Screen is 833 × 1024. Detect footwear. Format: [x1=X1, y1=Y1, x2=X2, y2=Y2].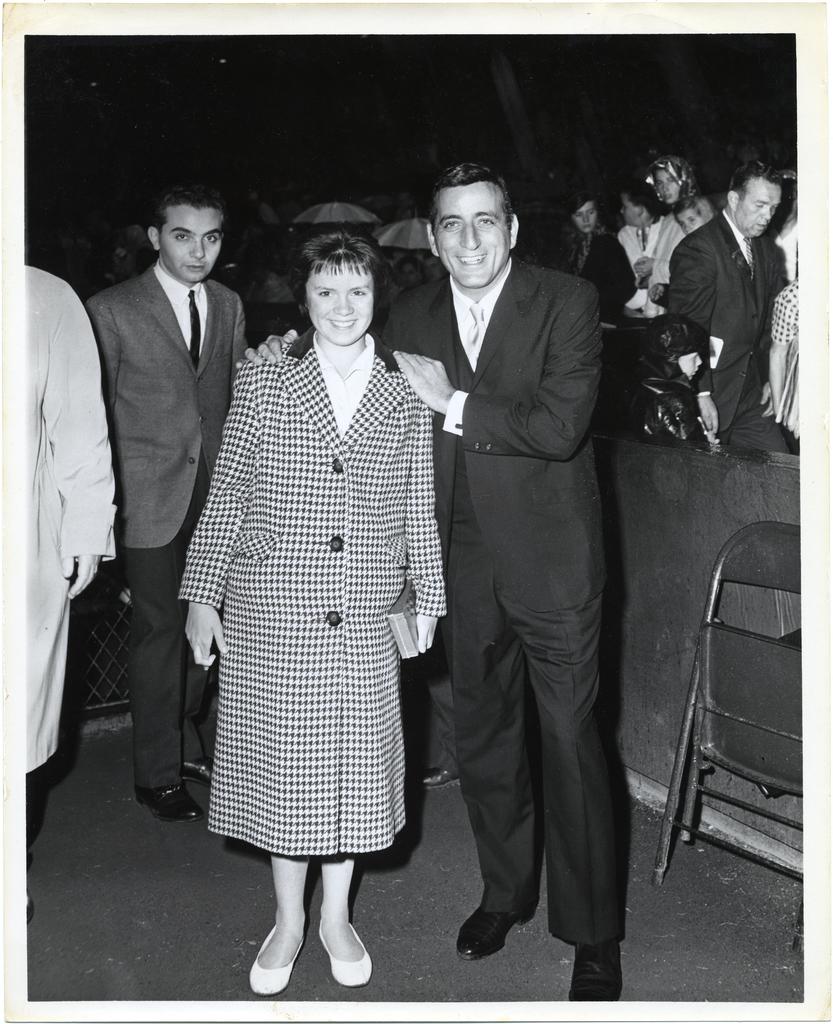
[x1=459, y1=885, x2=535, y2=973].
